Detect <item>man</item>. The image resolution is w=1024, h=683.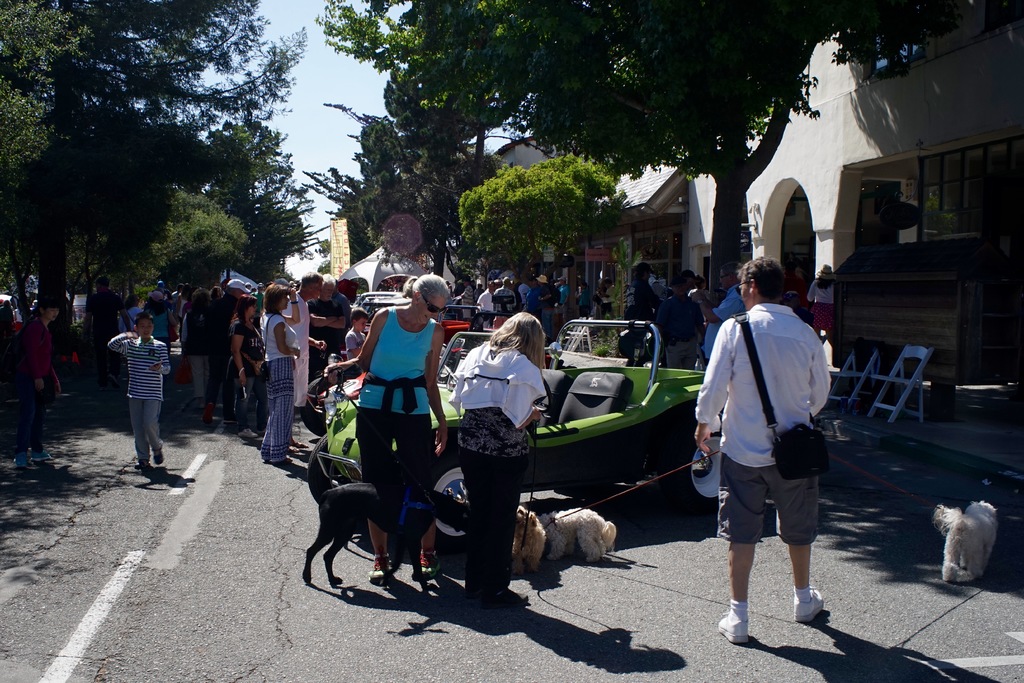
703 246 843 682.
